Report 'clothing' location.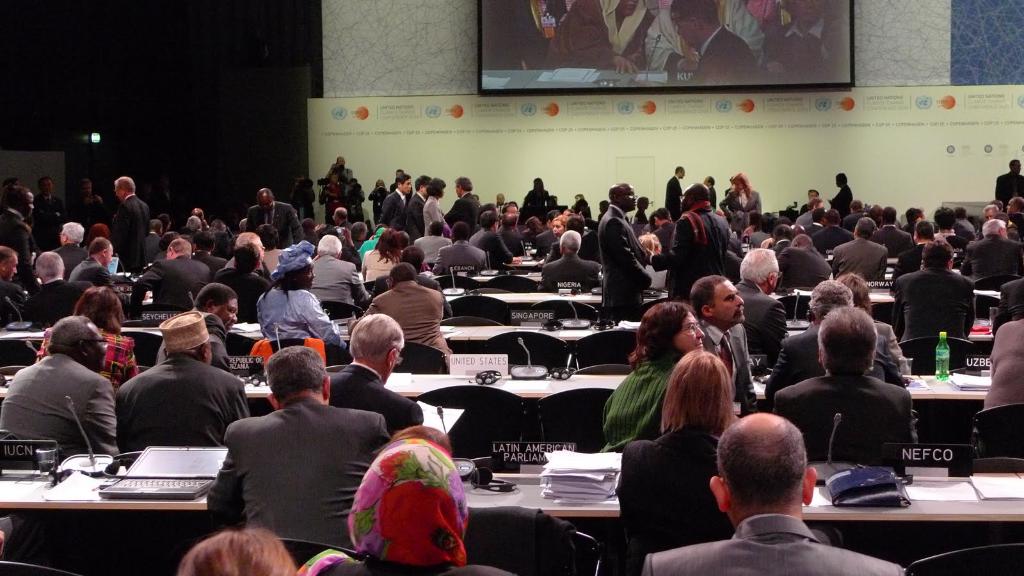
Report: x1=215, y1=265, x2=273, y2=324.
